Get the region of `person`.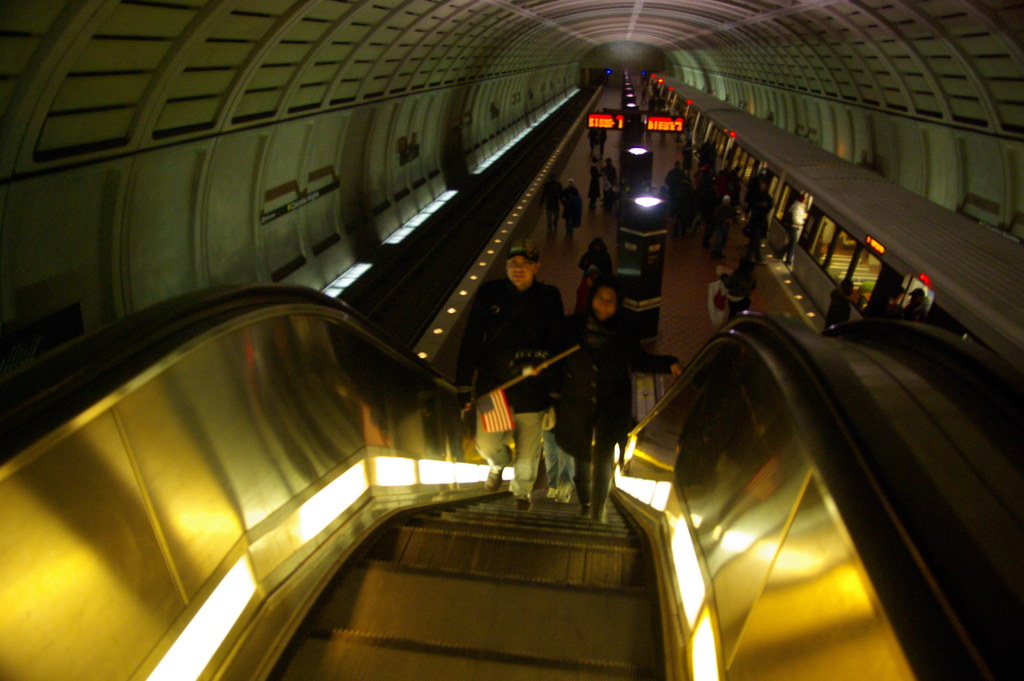
l=607, t=158, r=614, b=194.
